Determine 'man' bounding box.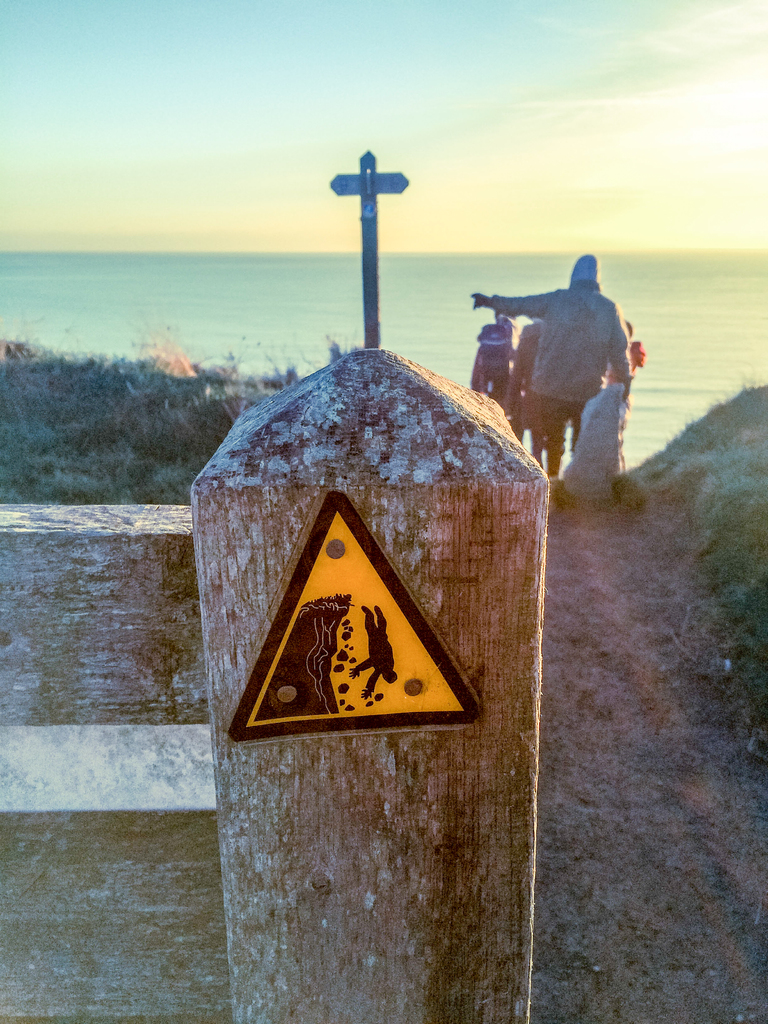
Determined: l=449, t=317, r=509, b=410.
